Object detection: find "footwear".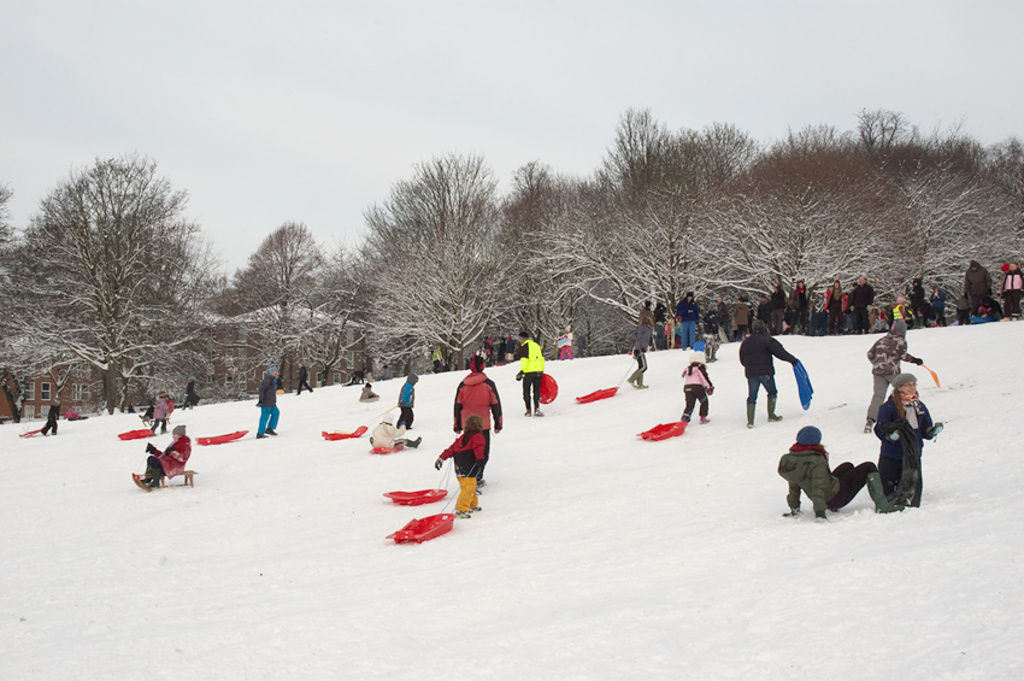
region(265, 425, 276, 435).
